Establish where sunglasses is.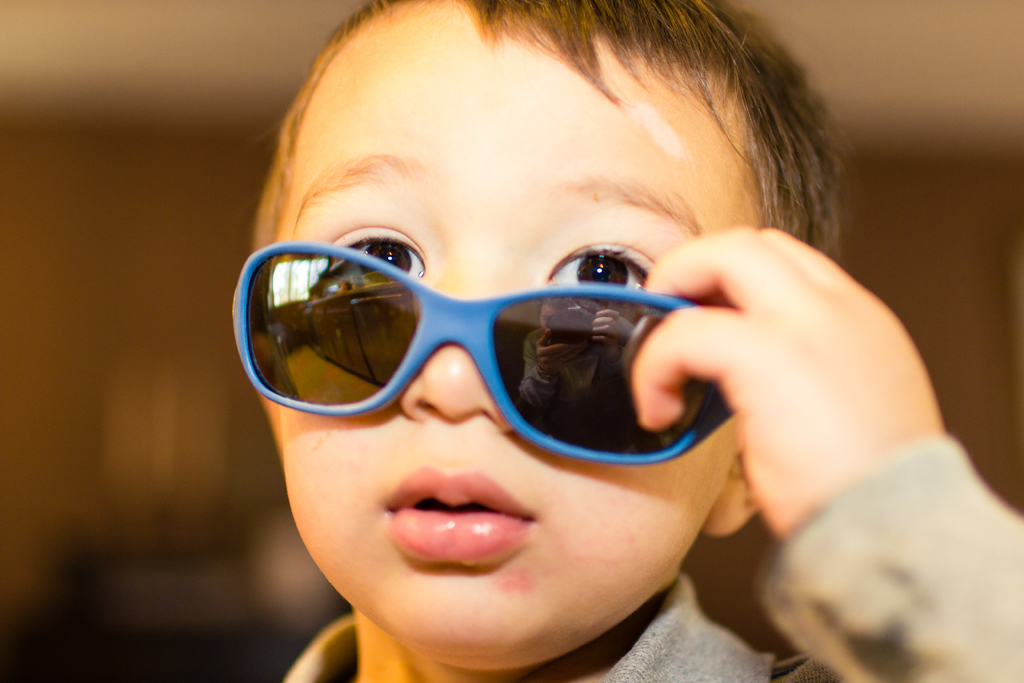
Established at BBox(228, 239, 736, 468).
